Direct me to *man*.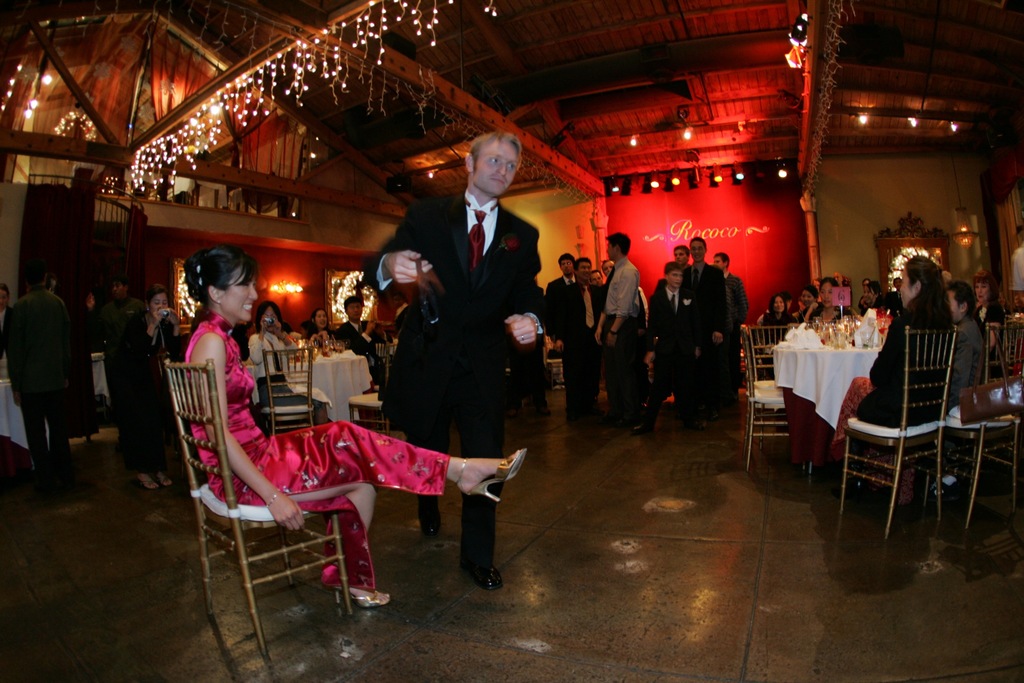
Direction: bbox(1016, 222, 1023, 306).
